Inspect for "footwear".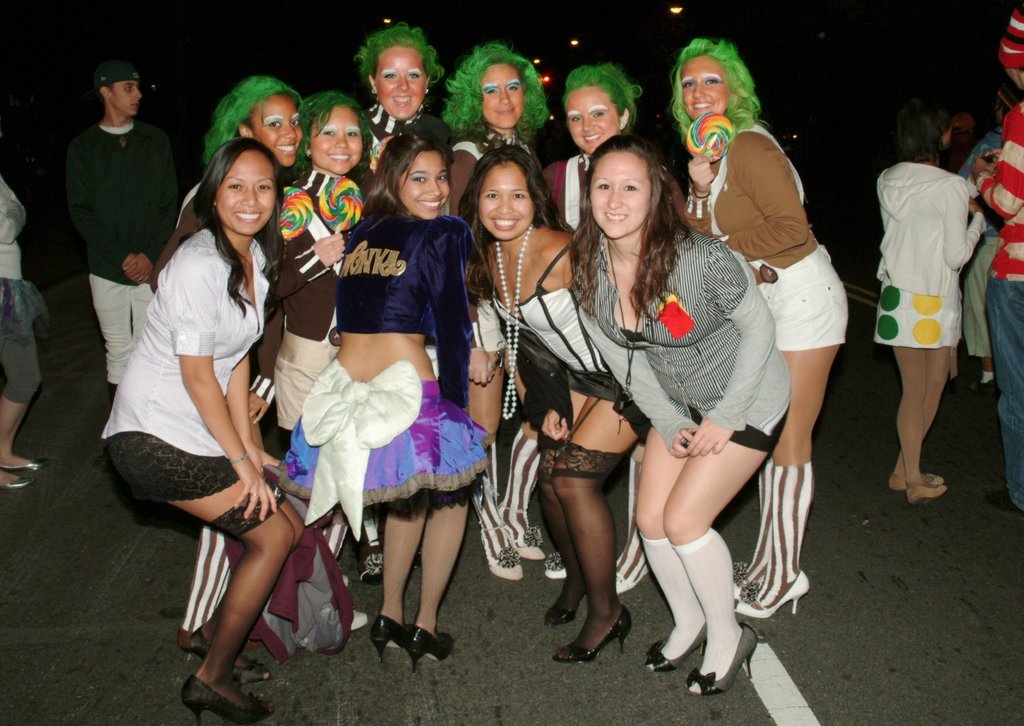
Inspection: [x1=180, y1=667, x2=275, y2=724].
